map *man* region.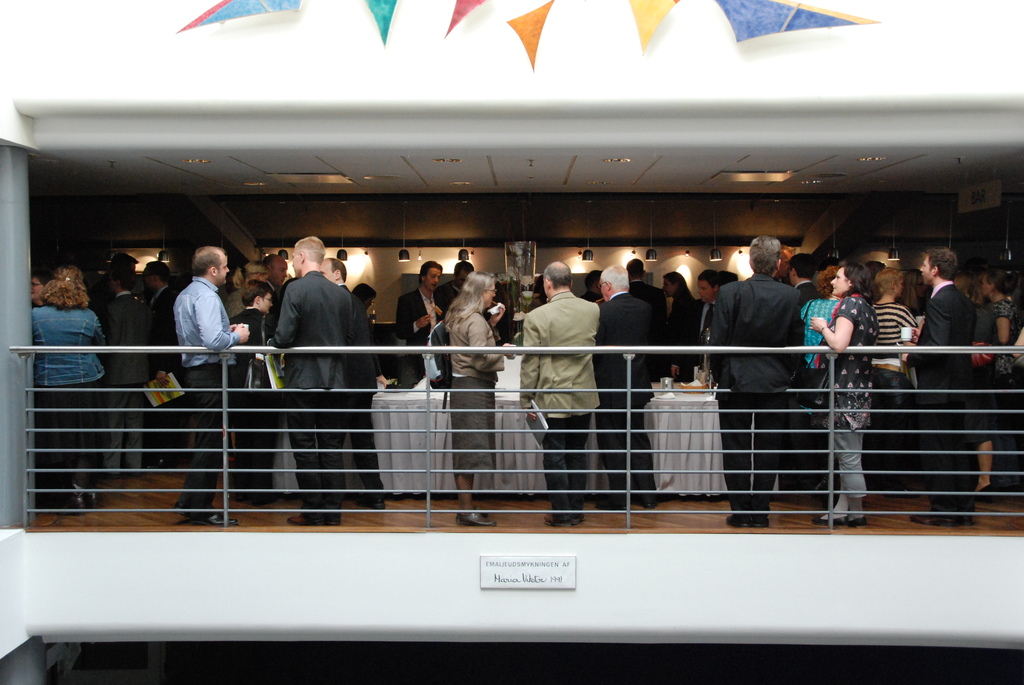
Mapped to bbox(700, 227, 809, 526).
